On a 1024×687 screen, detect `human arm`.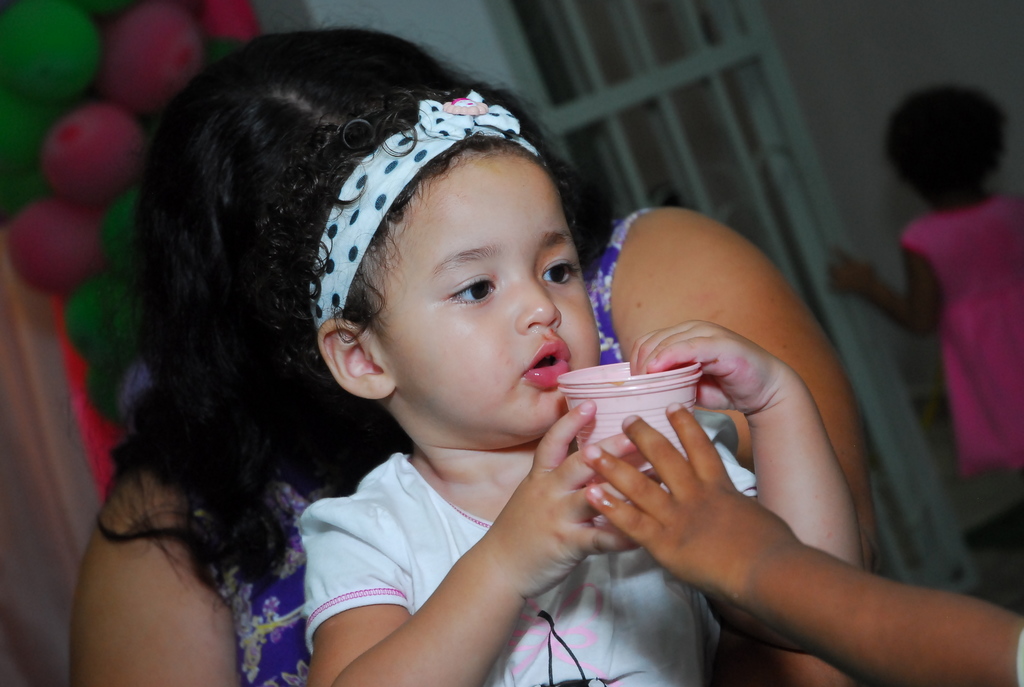
left=832, top=217, right=941, bottom=339.
